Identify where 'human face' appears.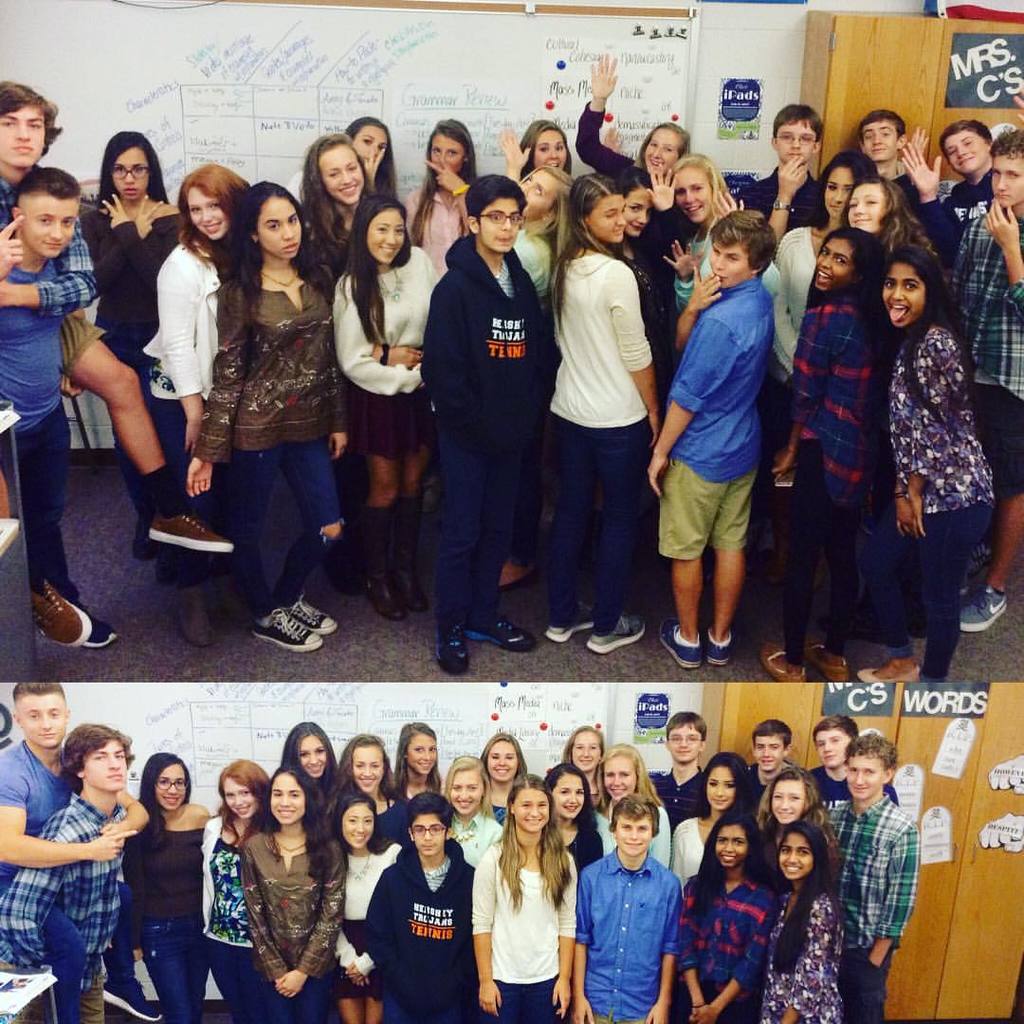
Appears at Rect(781, 124, 818, 161).
